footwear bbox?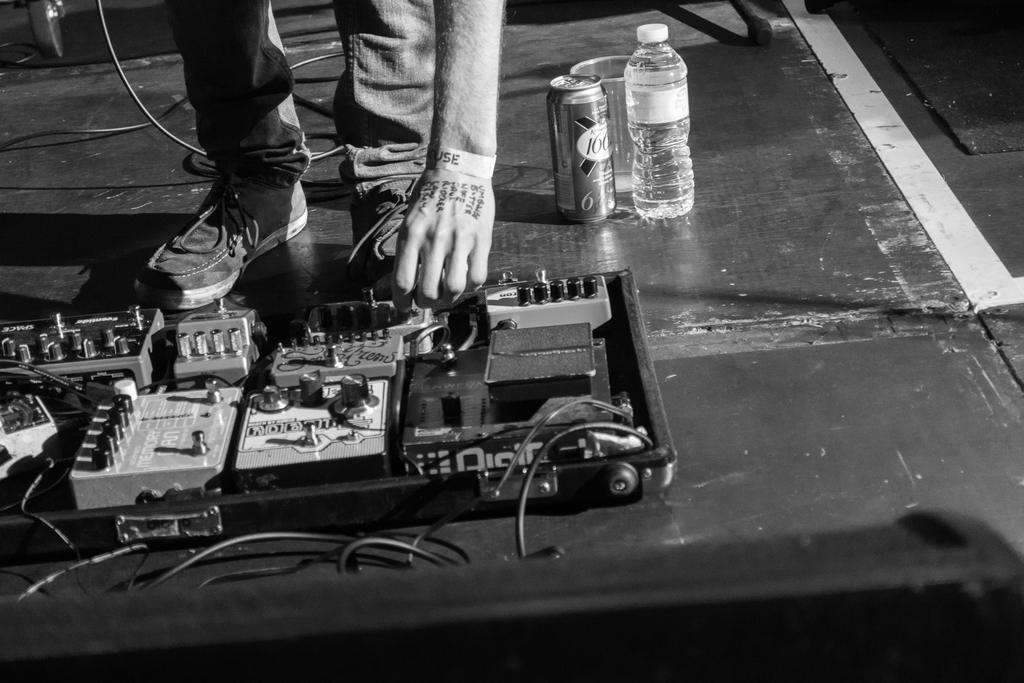
l=132, t=149, r=318, b=315
